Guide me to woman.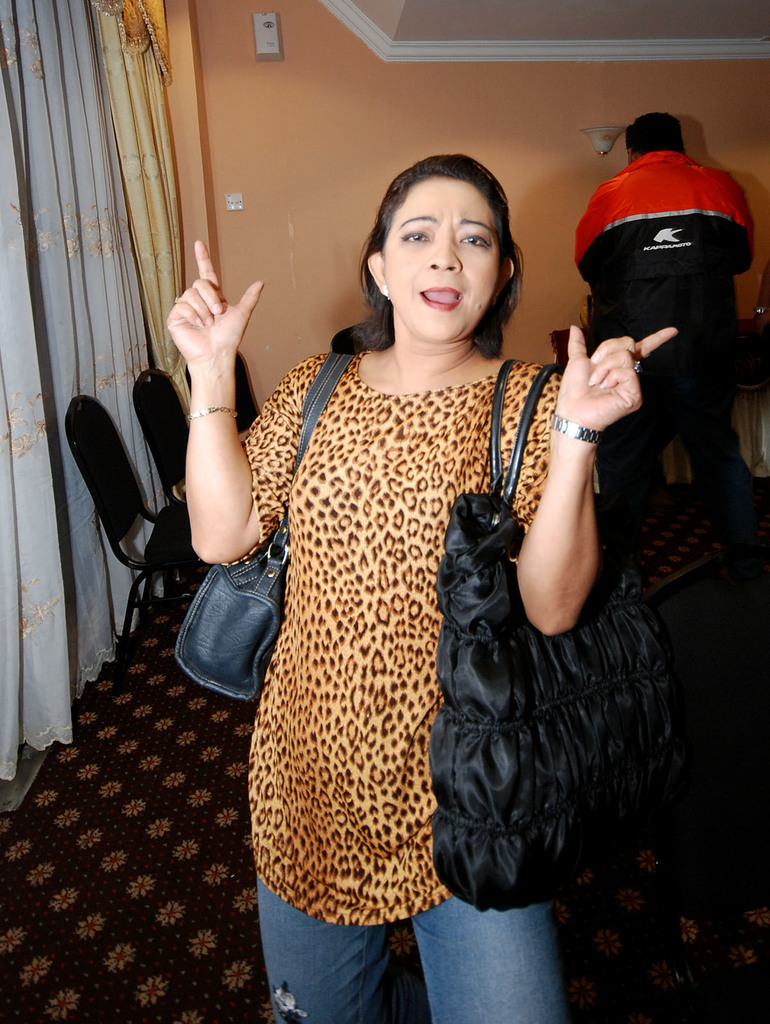
Guidance: x1=218 y1=92 x2=565 y2=1023.
